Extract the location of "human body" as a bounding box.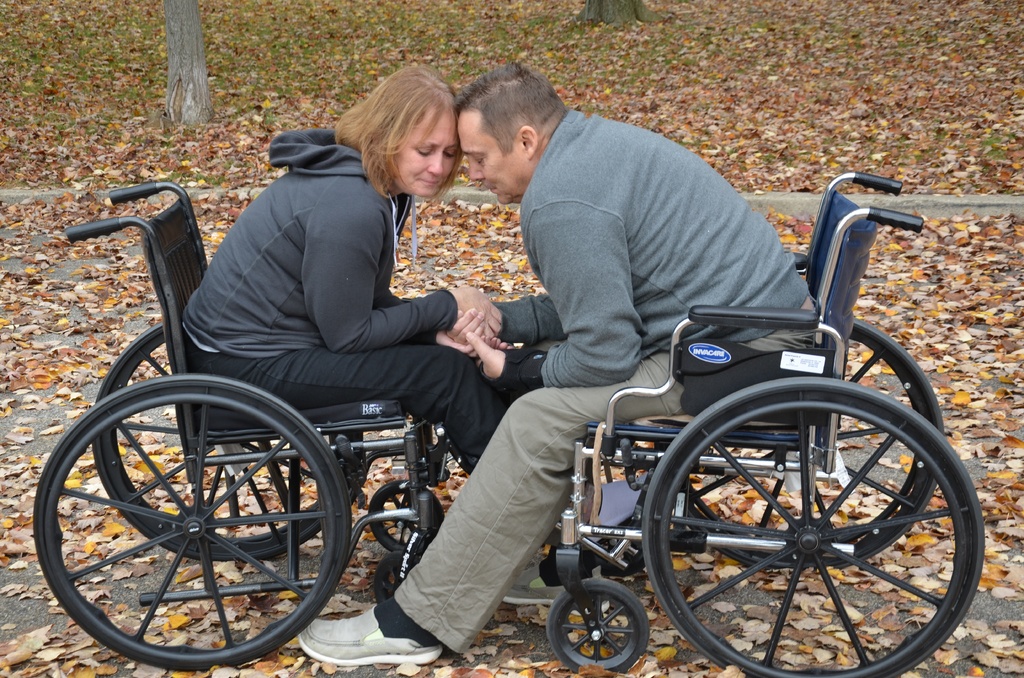
(150, 70, 486, 490).
